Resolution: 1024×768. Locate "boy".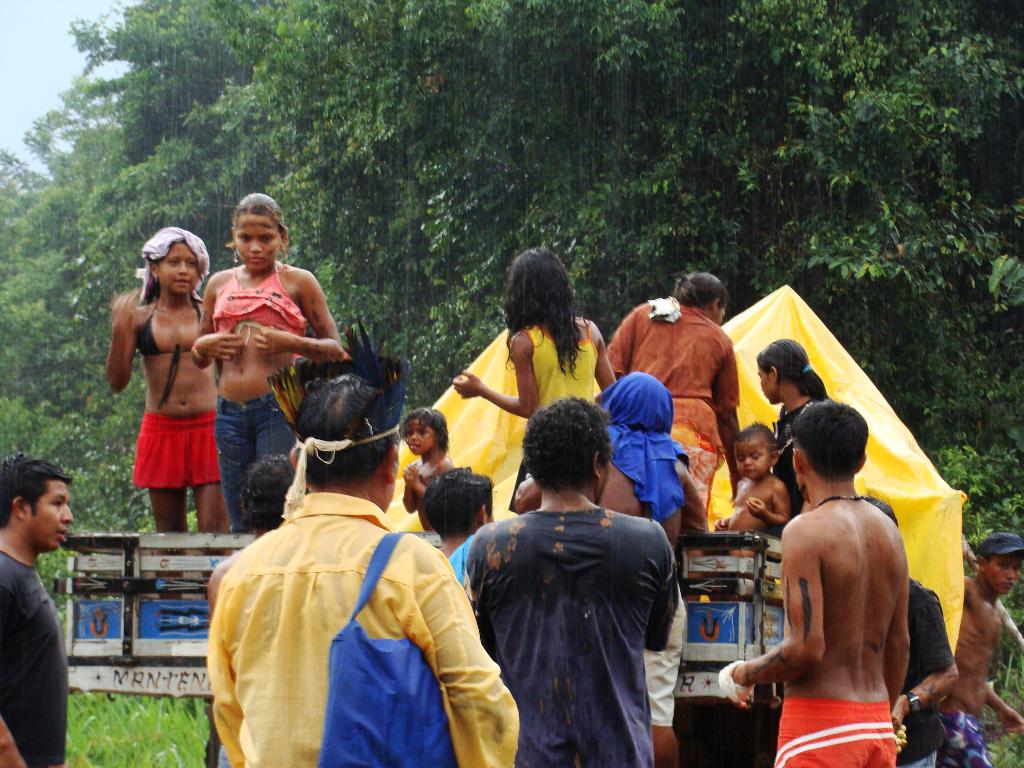
[730, 397, 913, 767].
